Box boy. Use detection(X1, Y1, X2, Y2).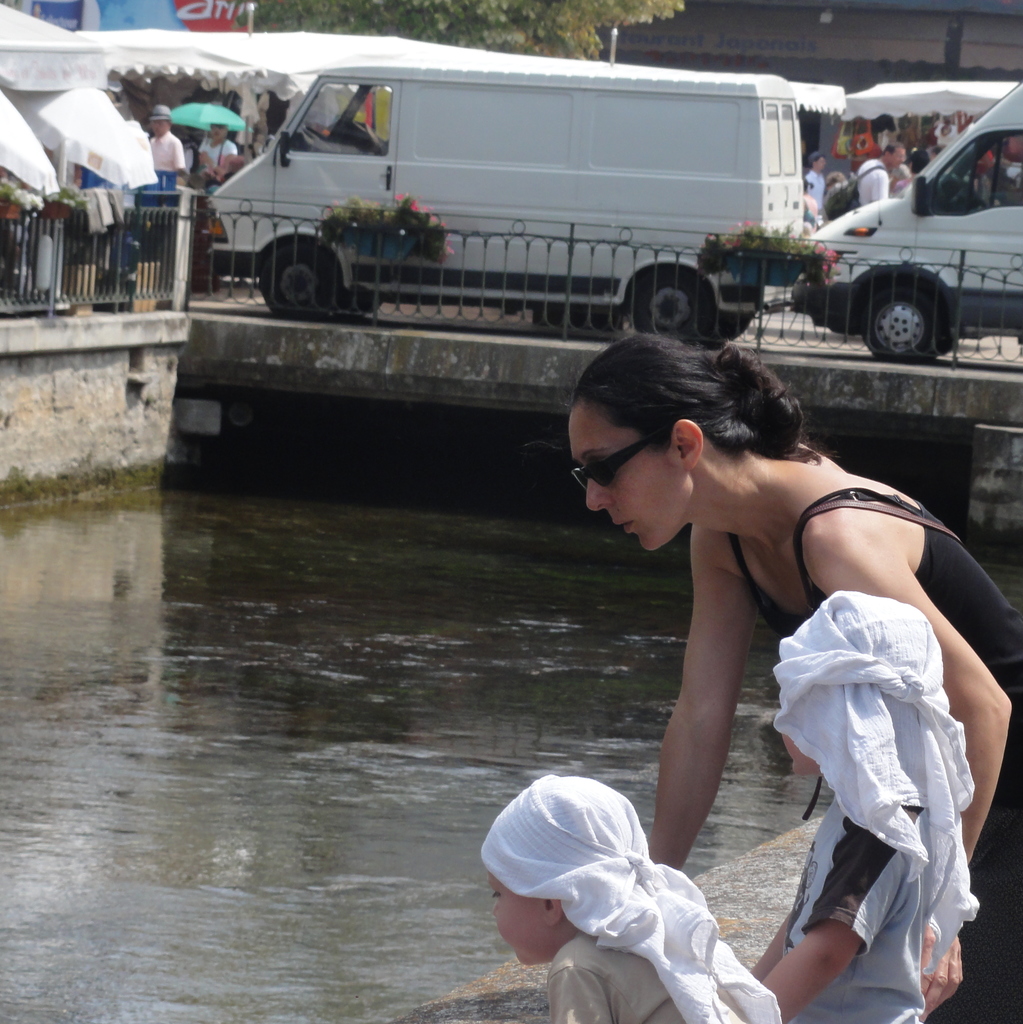
detection(484, 774, 791, 1023).
